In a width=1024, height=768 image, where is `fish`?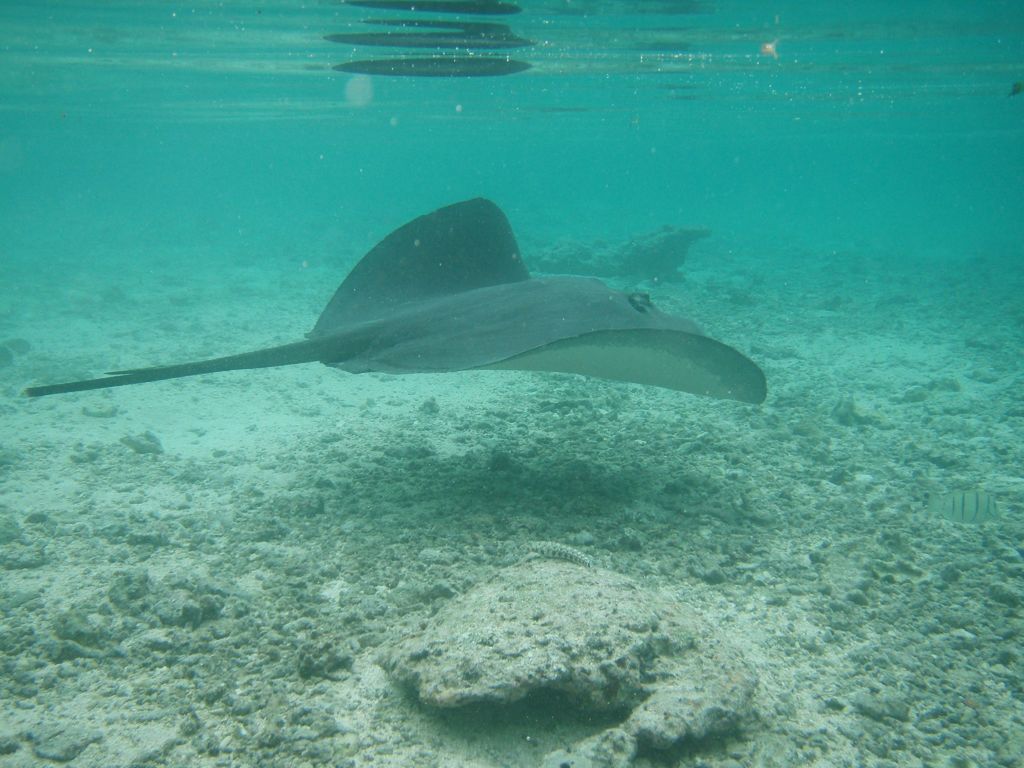
(x1=17, y1=193, x2=764, y2=408).
